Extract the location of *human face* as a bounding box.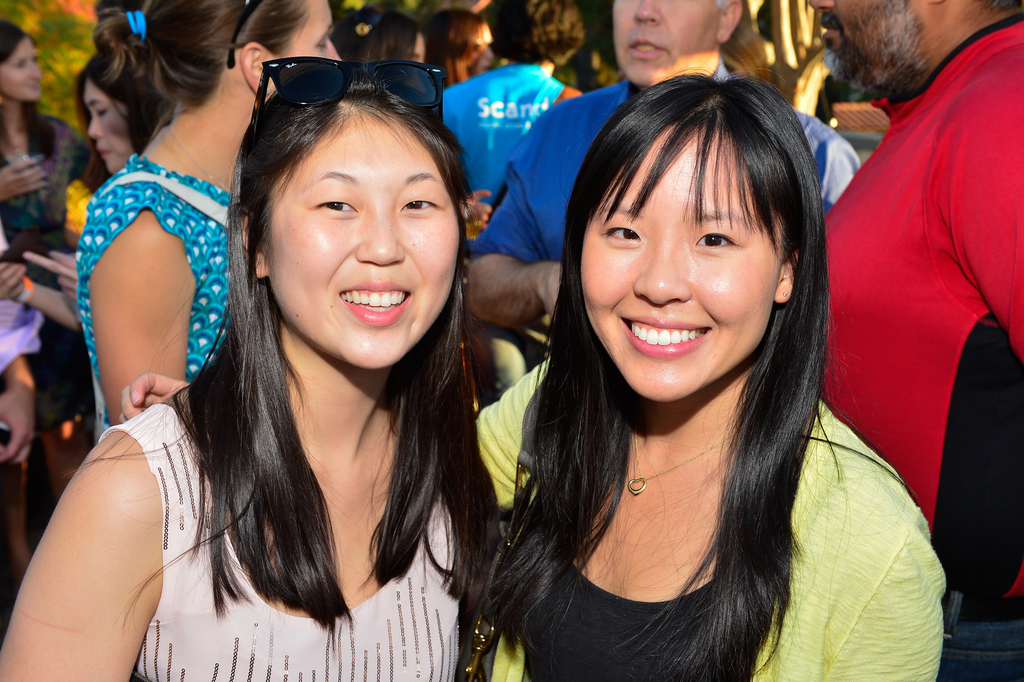
BBox(84, 81, 125, 175).
